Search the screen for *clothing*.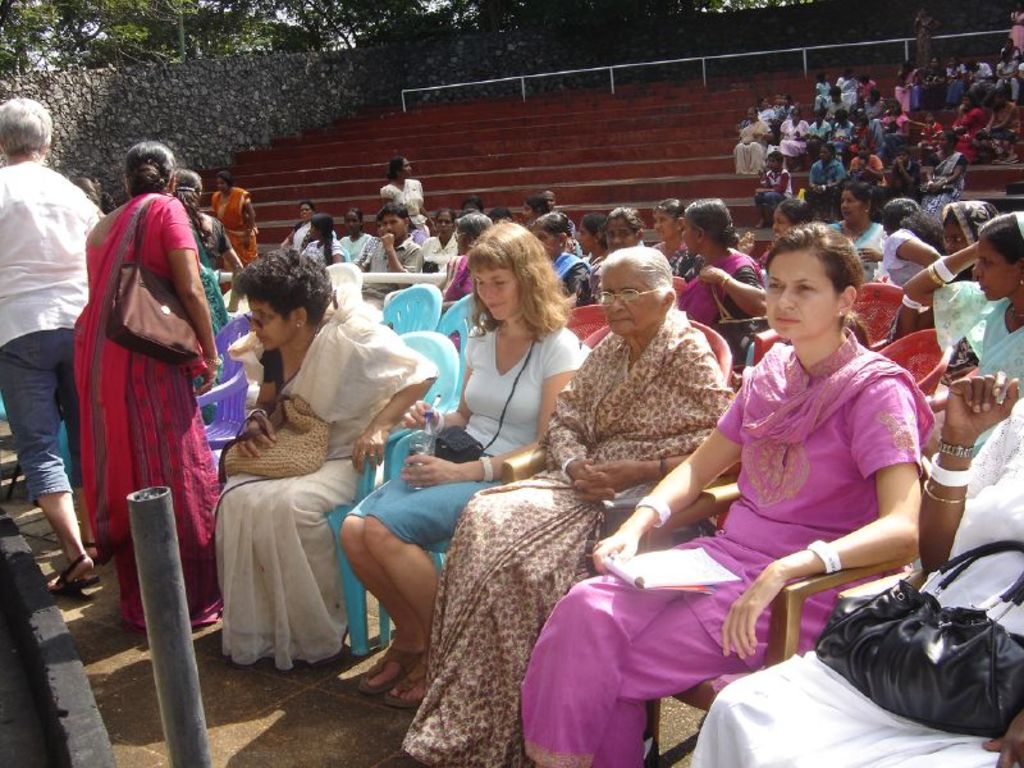
Found at pyautogui.locateOnScreen(877, 219, 945, 301).
